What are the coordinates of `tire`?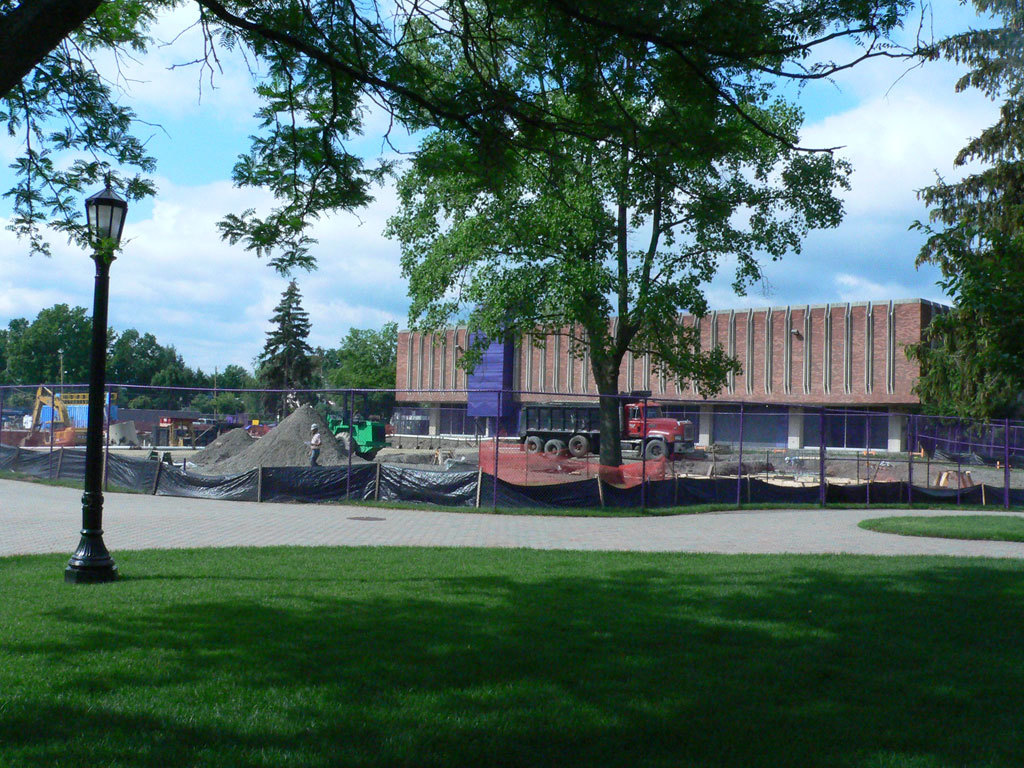
<box>41,427,54,446</box>.
